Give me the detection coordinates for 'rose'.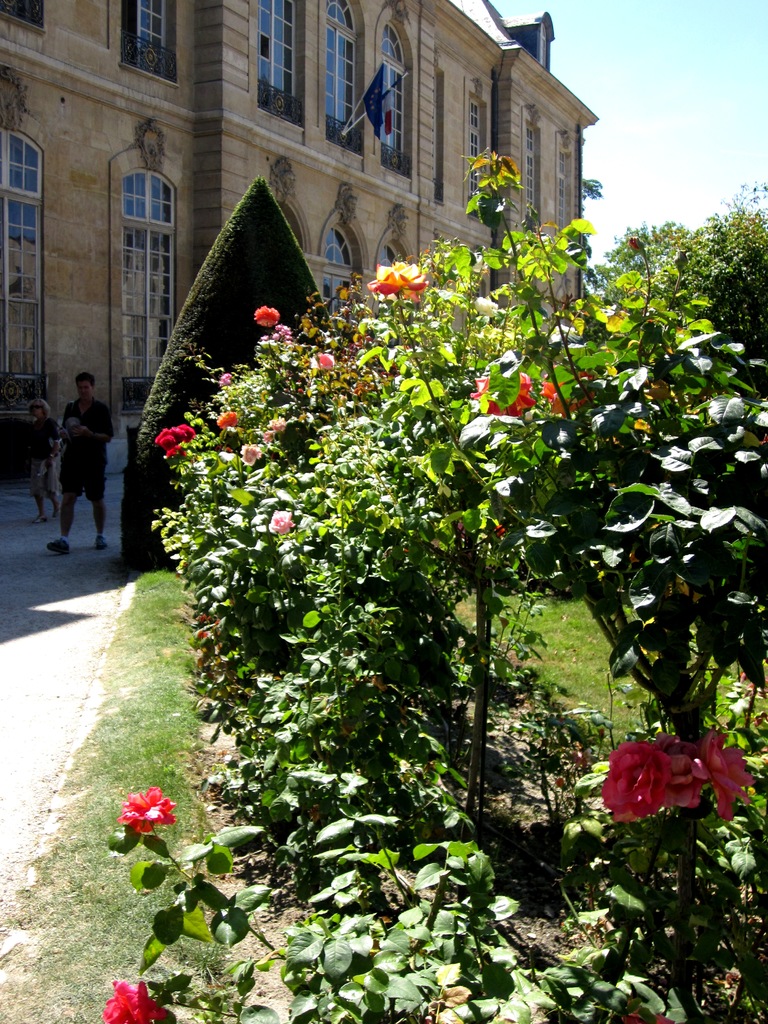
600 741 669 824.
